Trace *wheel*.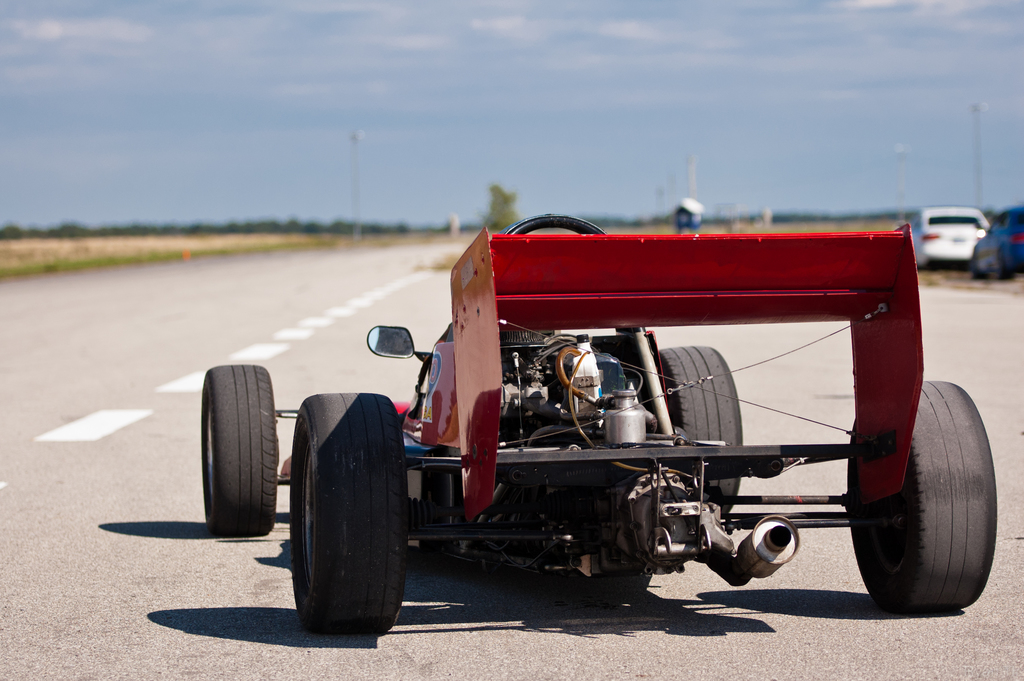
Traced to (867, 391, 1000, 613).
